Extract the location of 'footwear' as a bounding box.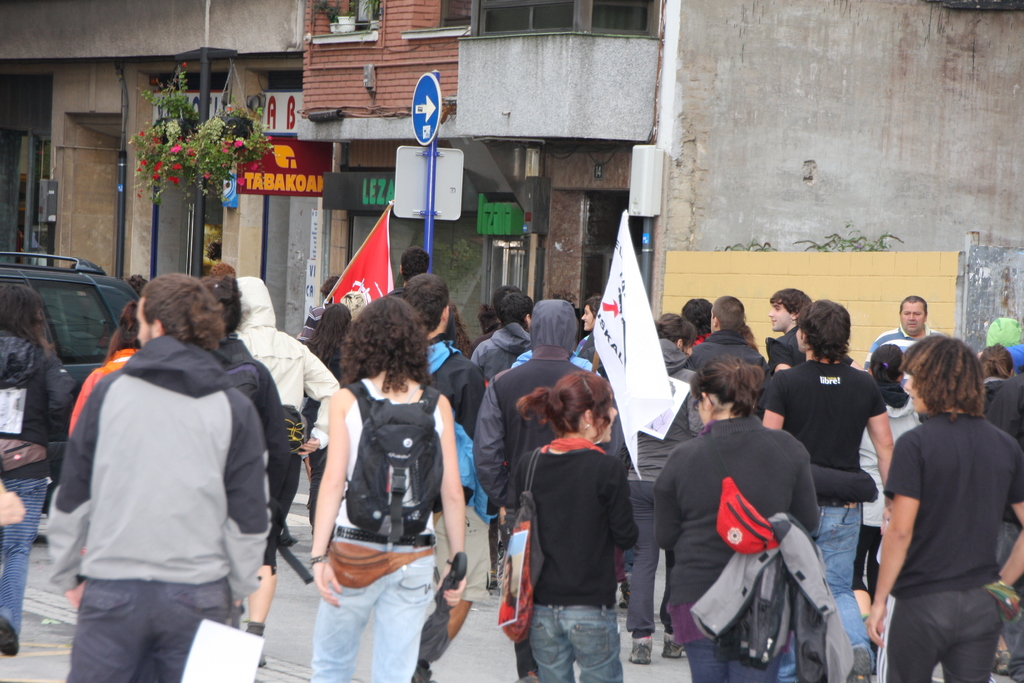
l=621, t=637, r=653, b=663.
